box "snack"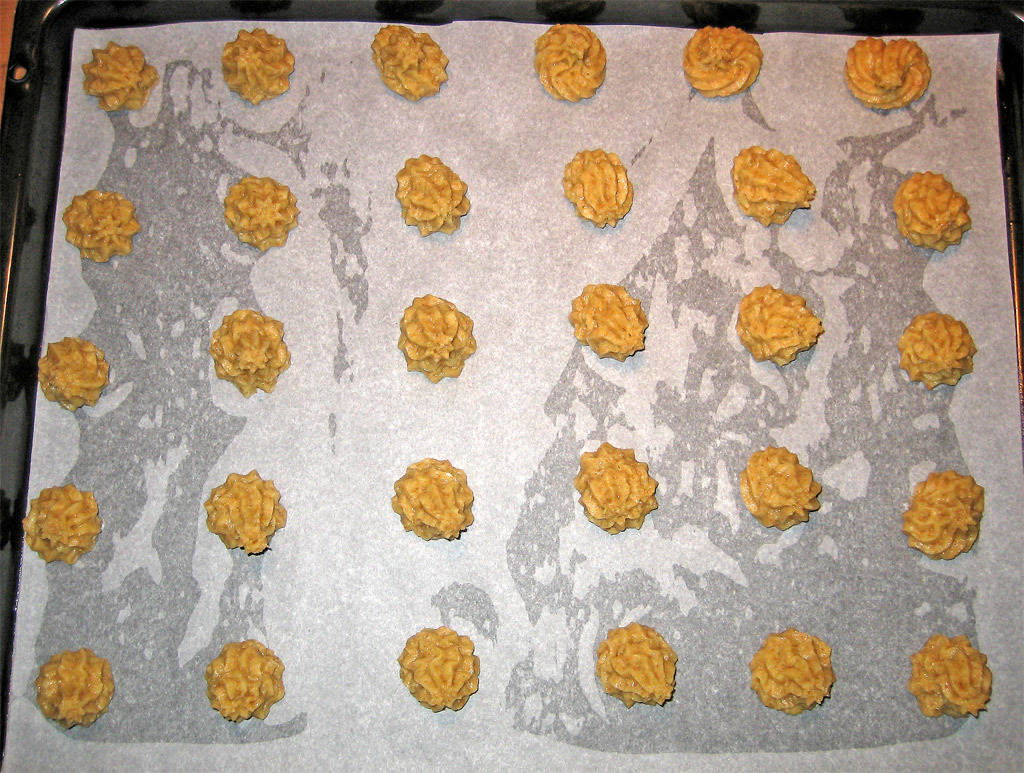
bbox(906, 630, 985, 719)
